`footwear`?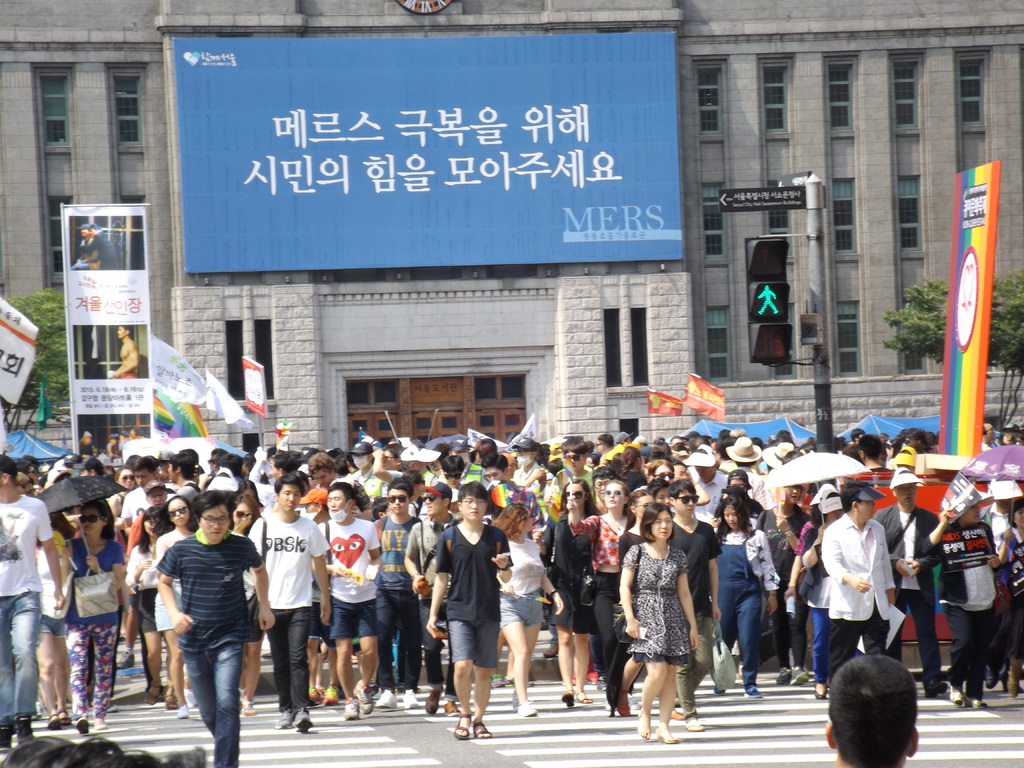
bbox(371, 685, 399, 707)
